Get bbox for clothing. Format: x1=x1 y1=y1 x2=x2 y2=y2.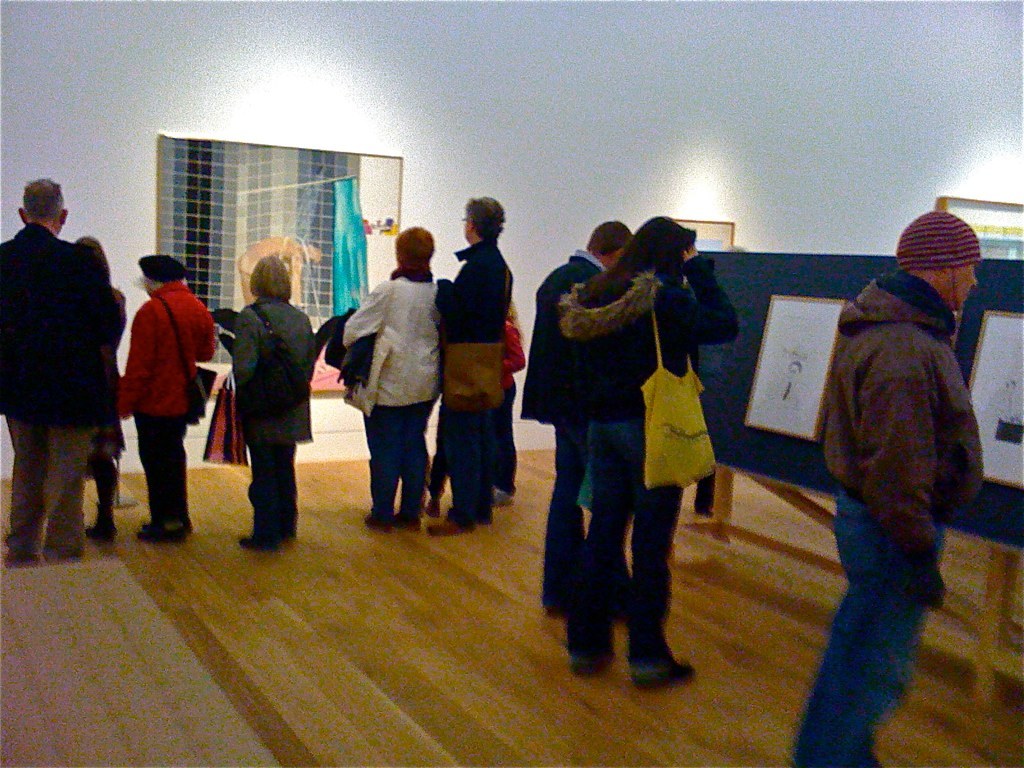
x1=248 y1=438 x2=296 y2=541.
